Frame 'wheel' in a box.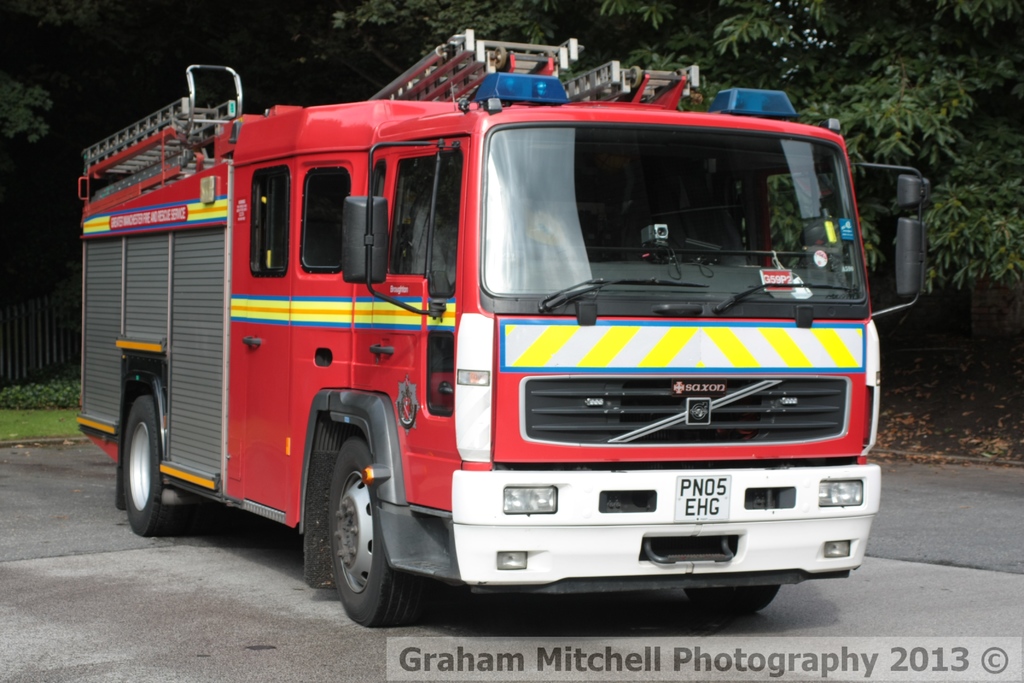
rect(312, 441, 416, 635).
